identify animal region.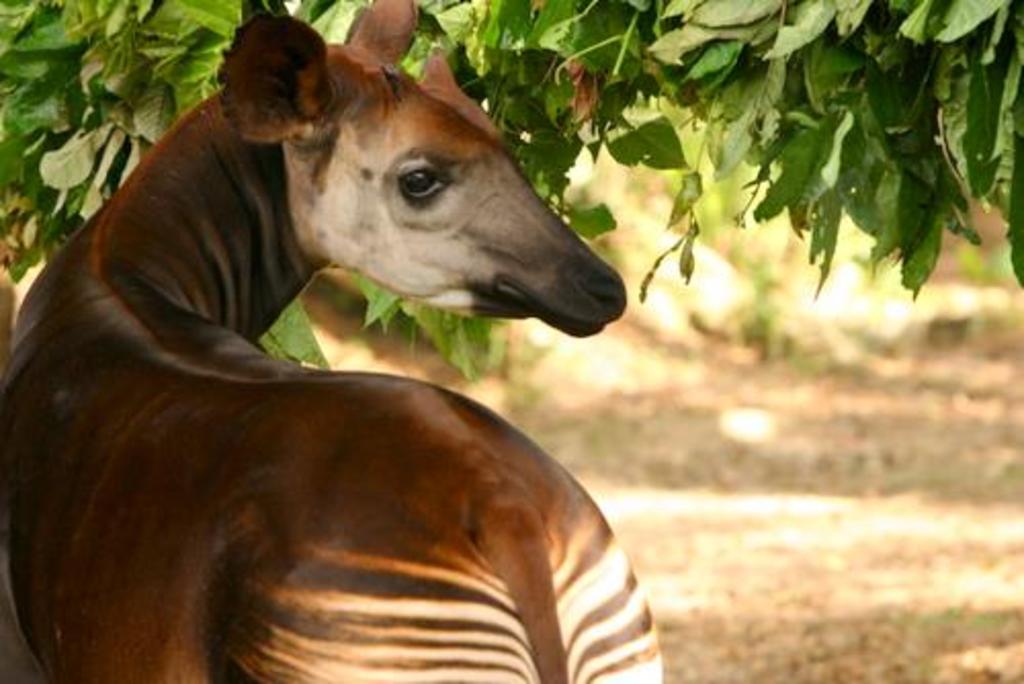
Region: [x1=0, y1=0, x2=664, y2=682].
